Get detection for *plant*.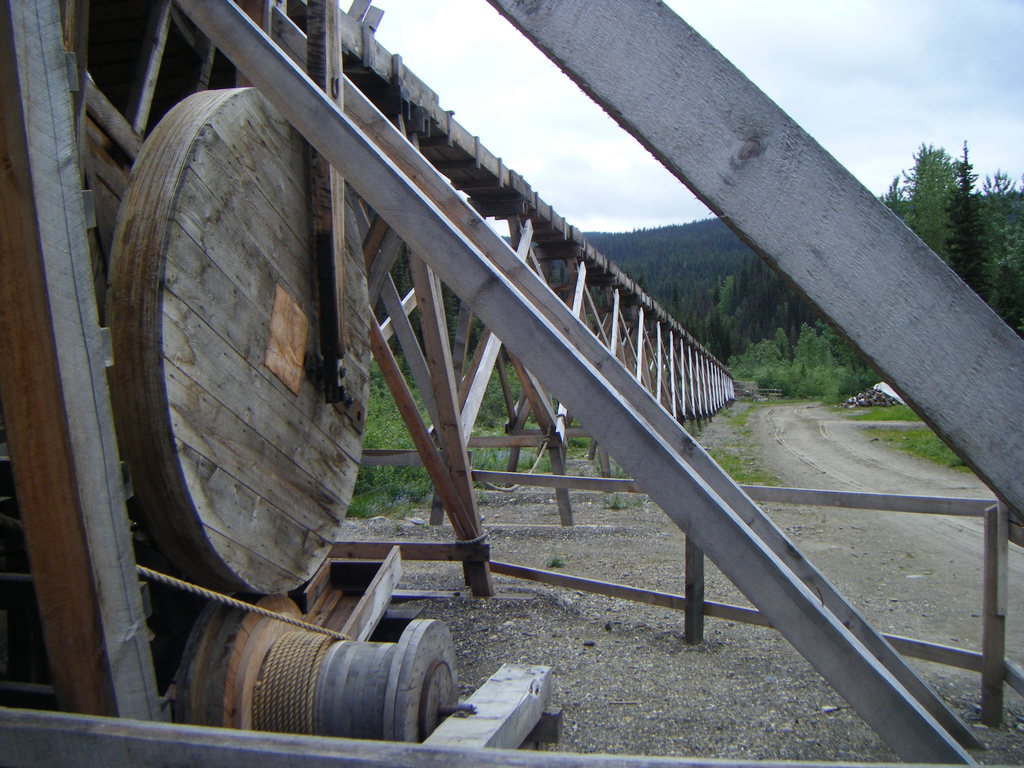
Detection: l=689, t=431, r=804, b=499.
